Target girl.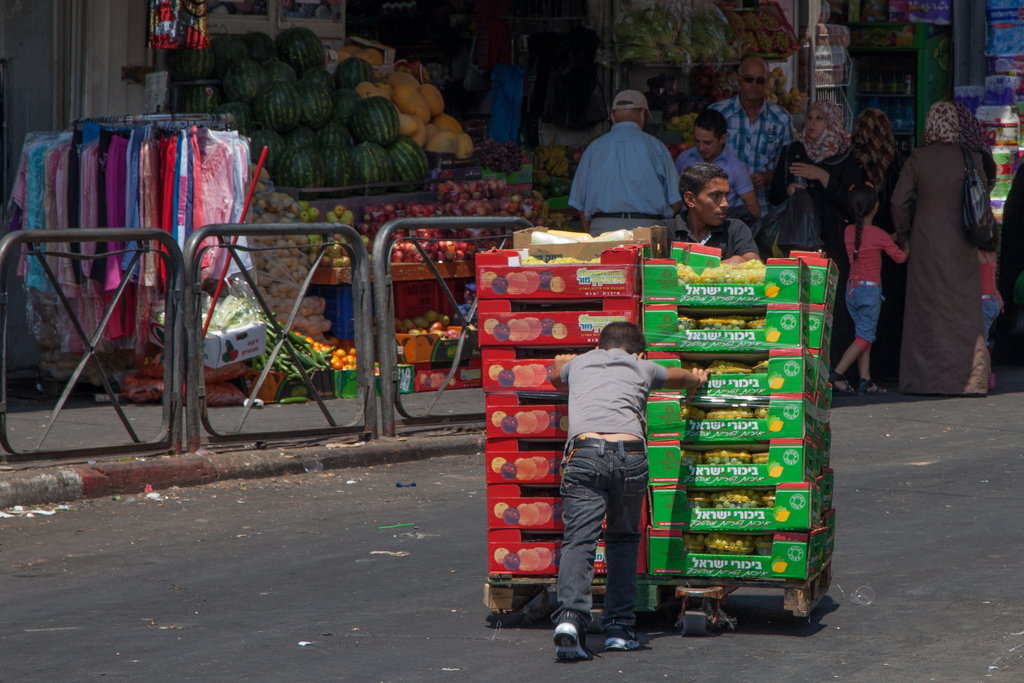
Target region: left=888, top=94, right=999, bottom=393.
